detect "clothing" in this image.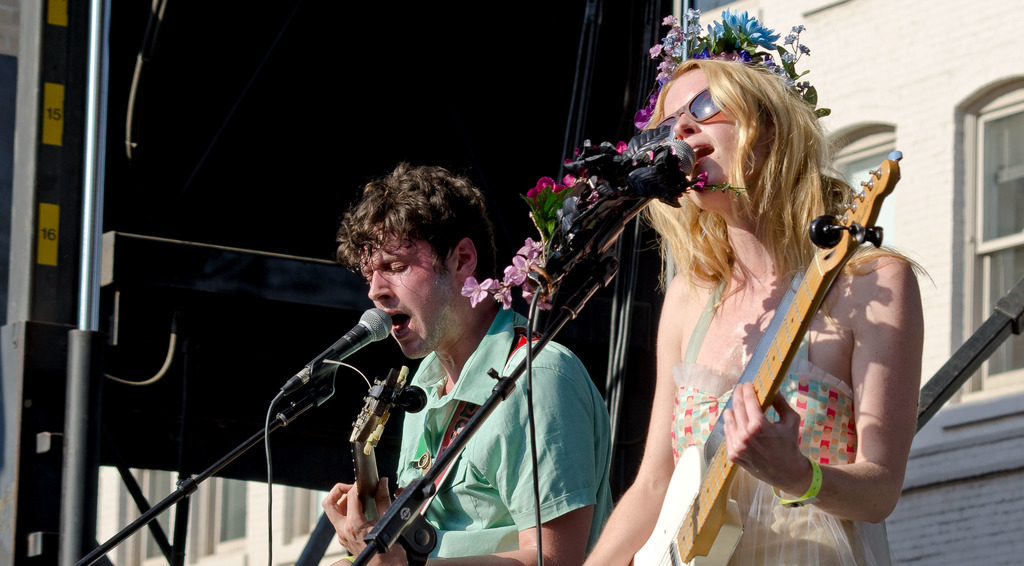
Detection: 389, 312, 615, 560.
